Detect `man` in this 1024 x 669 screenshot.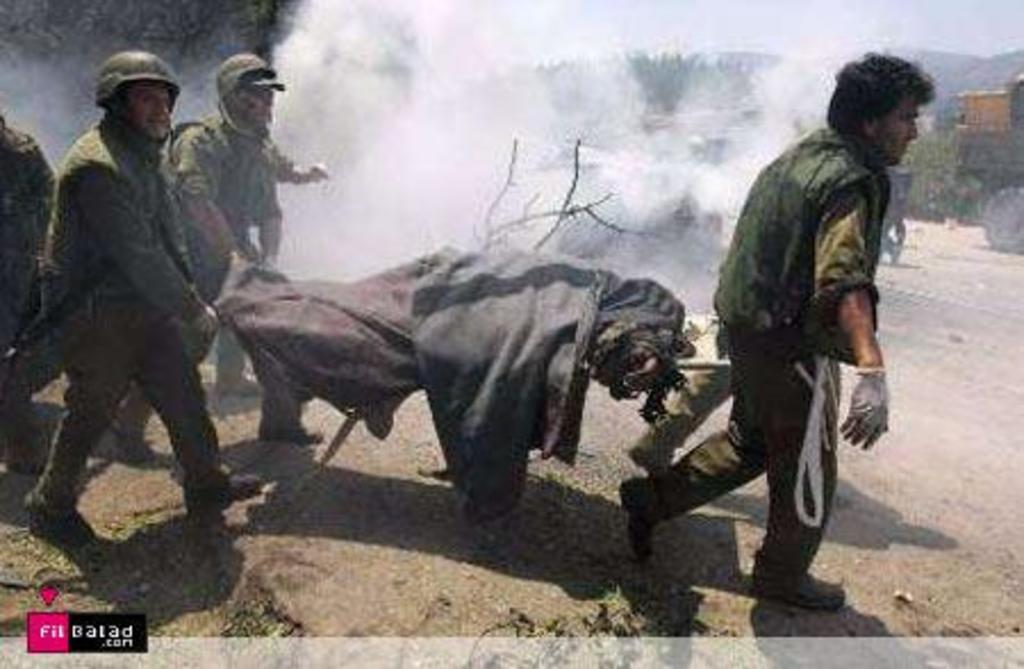
Detection: locate(0, 100, 57, 362).
